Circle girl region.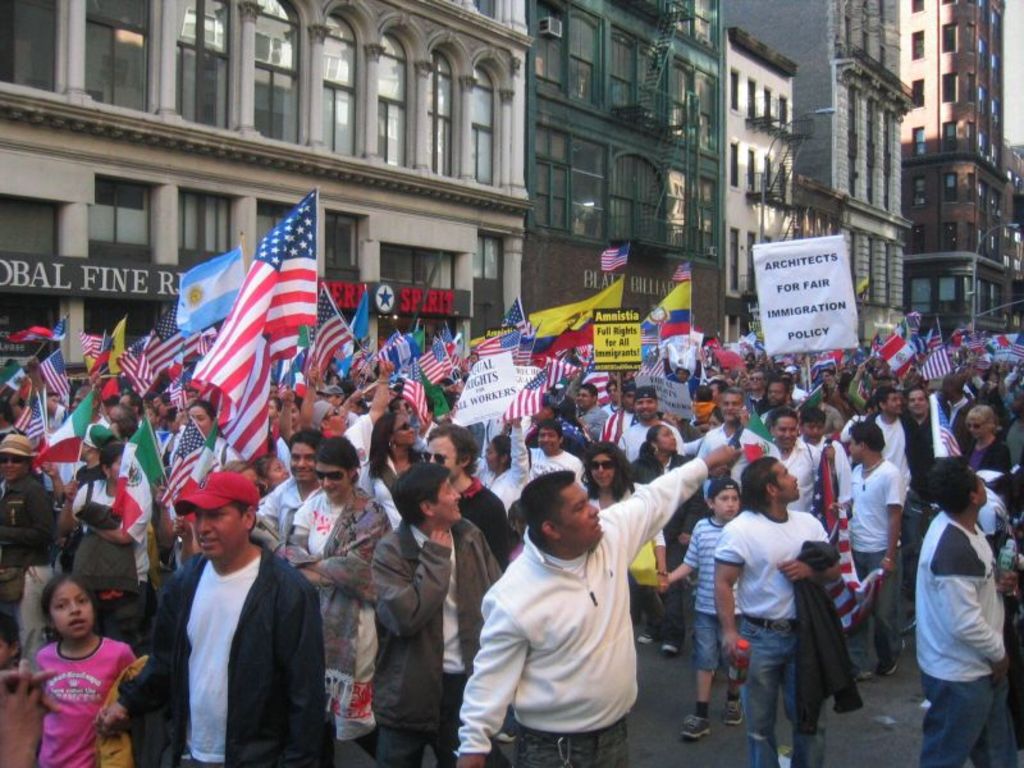
Region: locate(581, 442, 668, 582).
